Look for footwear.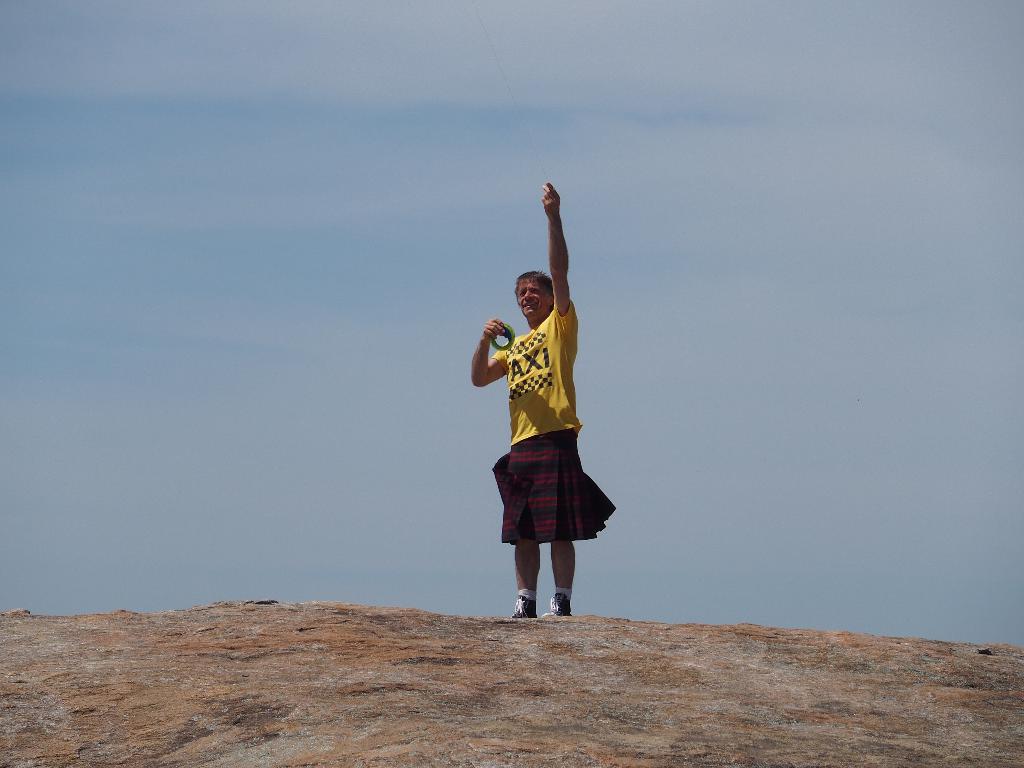
Found: detection(515, 595, 540, 619).
